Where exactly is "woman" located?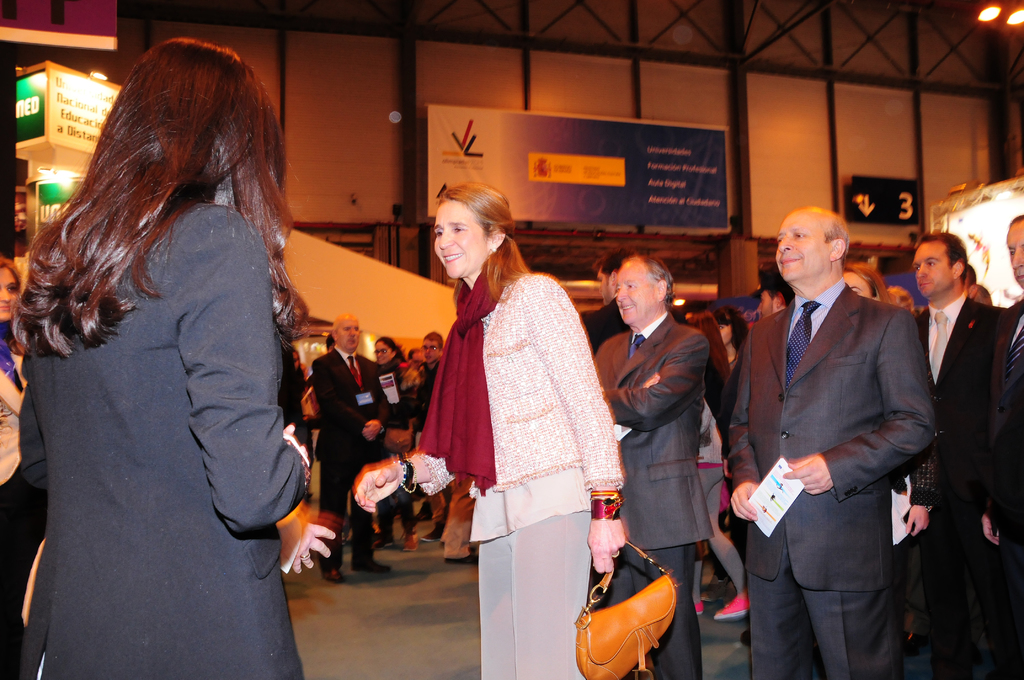
Its bounding box is pyautogui.locateOnScreen(375, 330, 425, 569).
